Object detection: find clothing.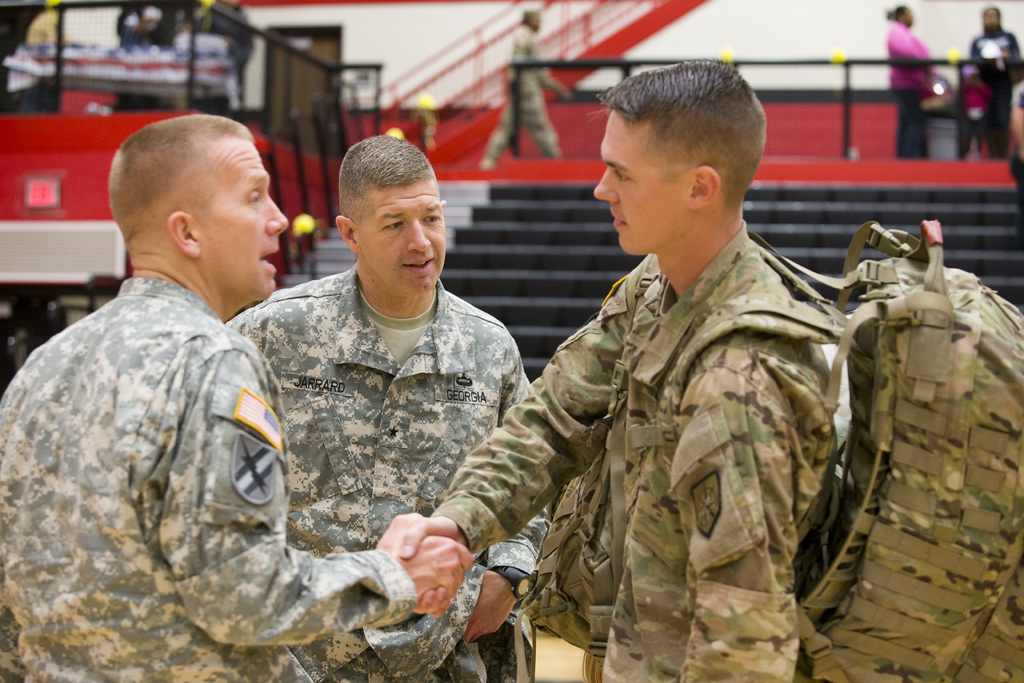
970,29,1023,160.
